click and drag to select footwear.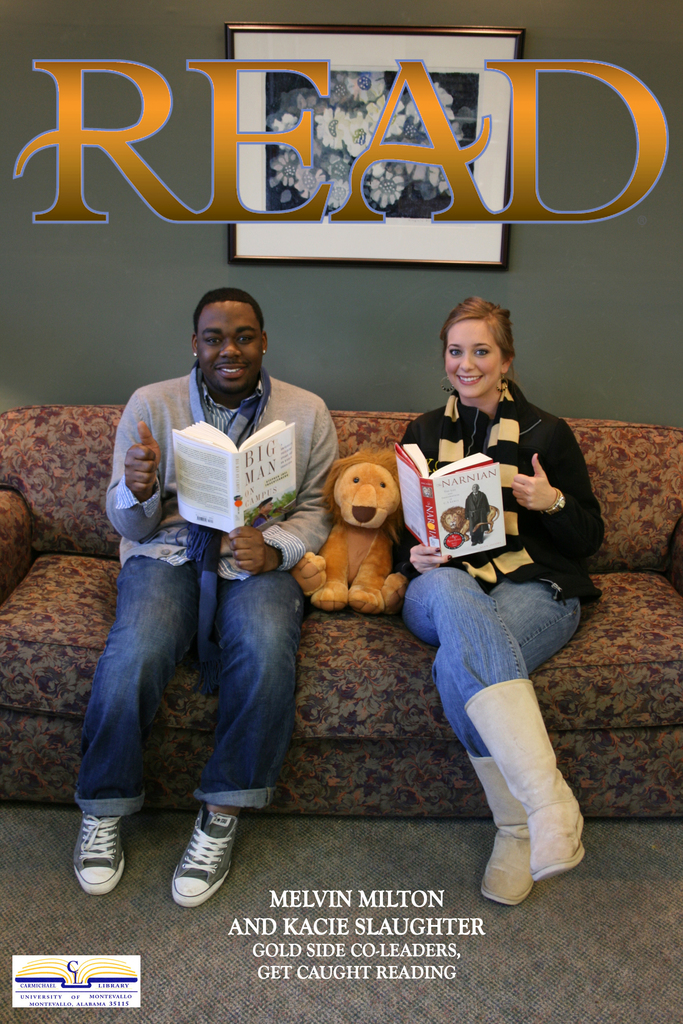
Selection: 69:812:120:893.
